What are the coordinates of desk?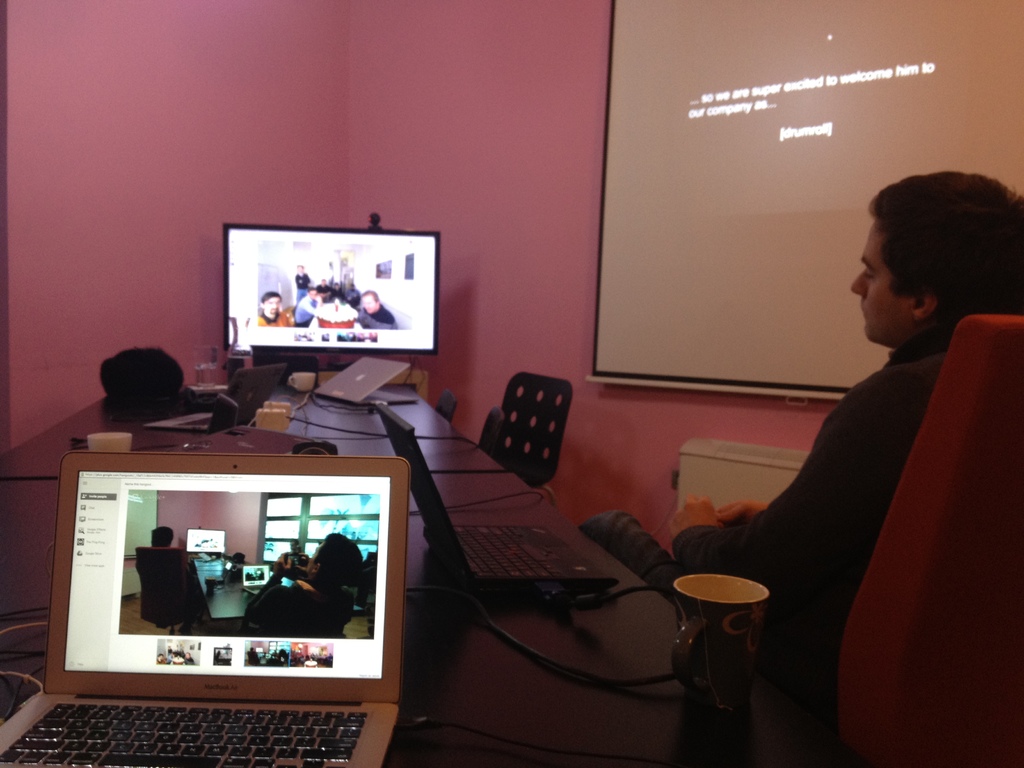
l=2, t=369, r=970, b=767.
